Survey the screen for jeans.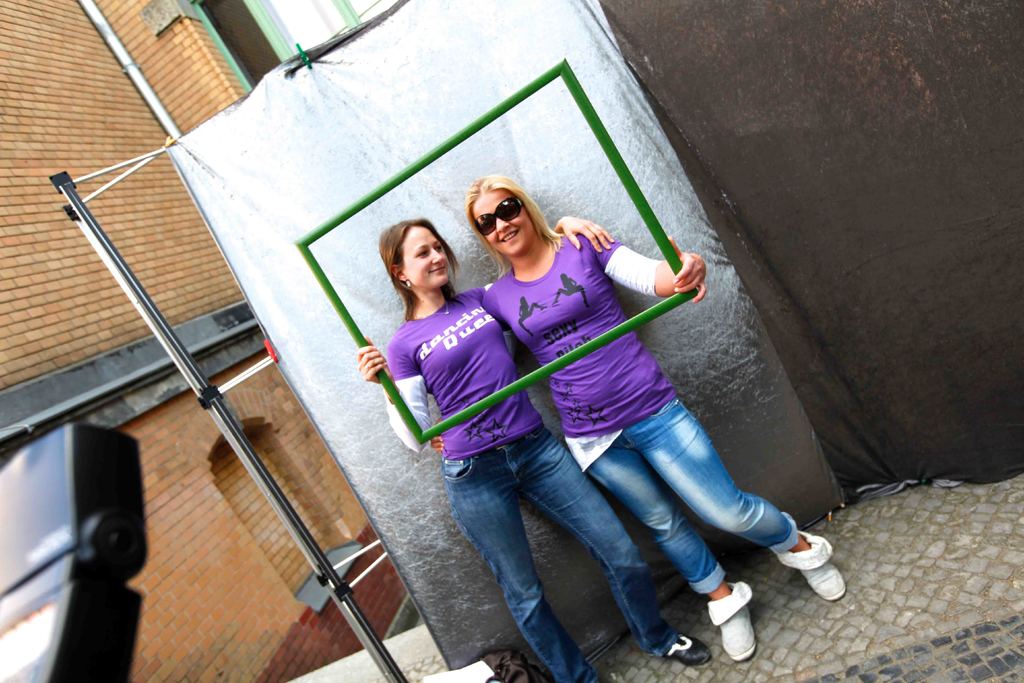
Survey found: {"left": 589, "top": 393, "right": 796, "bottom": 597}.
